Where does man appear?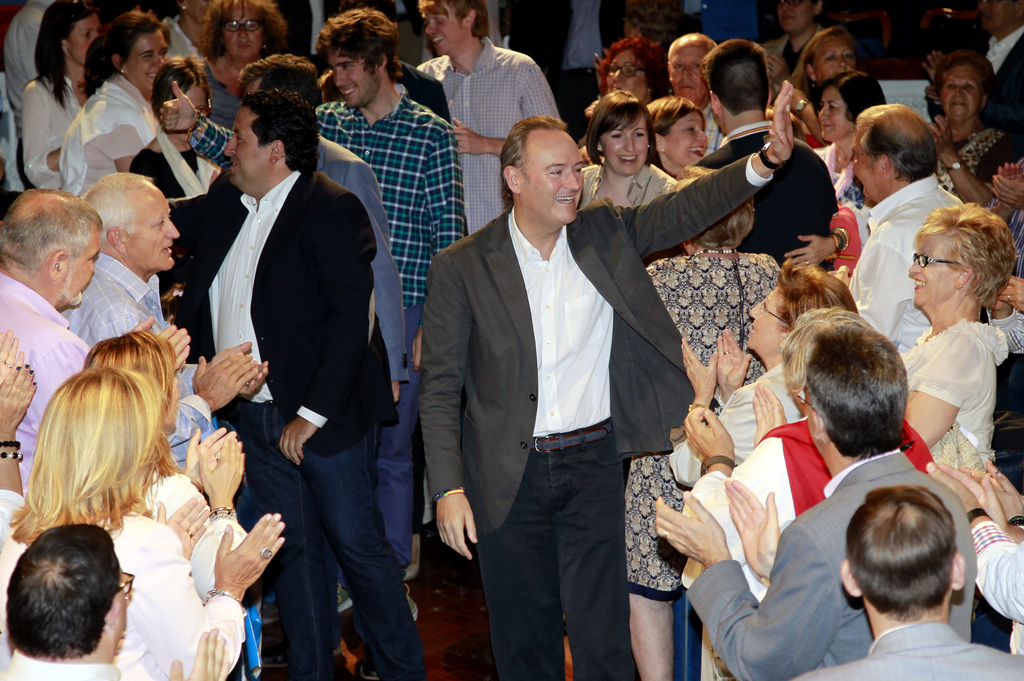
Appears at [x1=291, y1=6, x2=472, y2=403].
